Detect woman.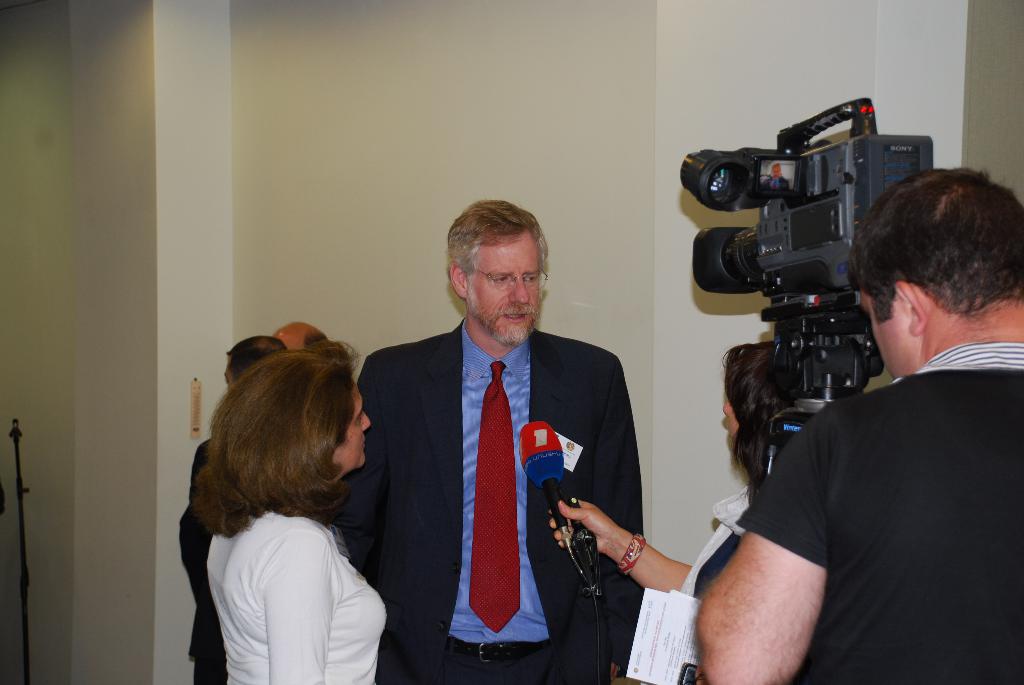
Detected at bbox=(548, 340, 790, 602).
